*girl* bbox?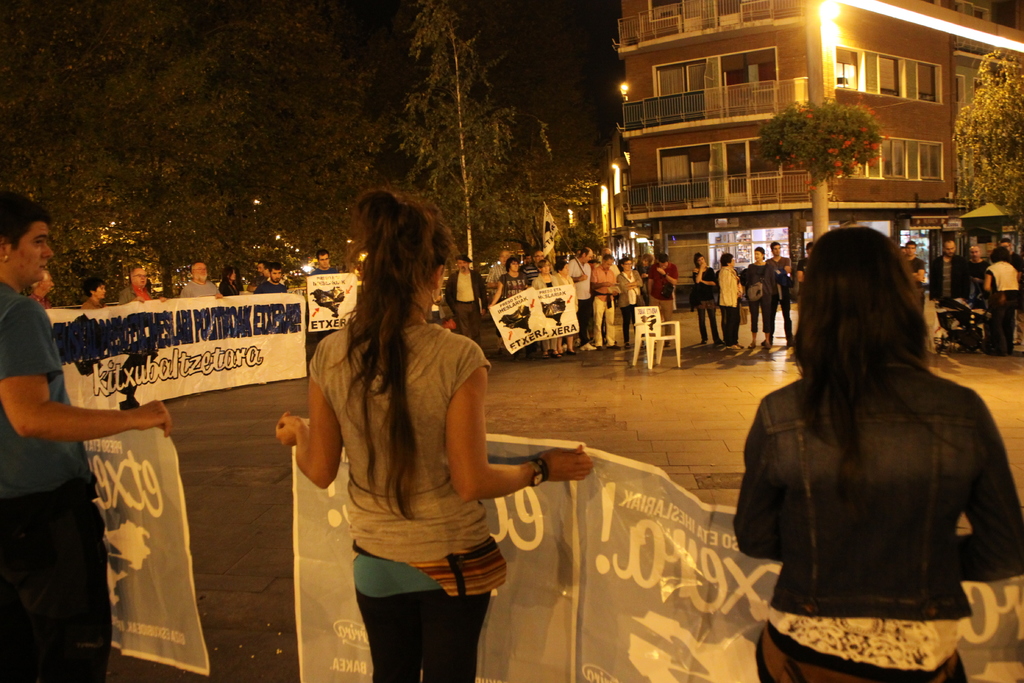
[x1=536, y1=254, x2=561, y2=355]
